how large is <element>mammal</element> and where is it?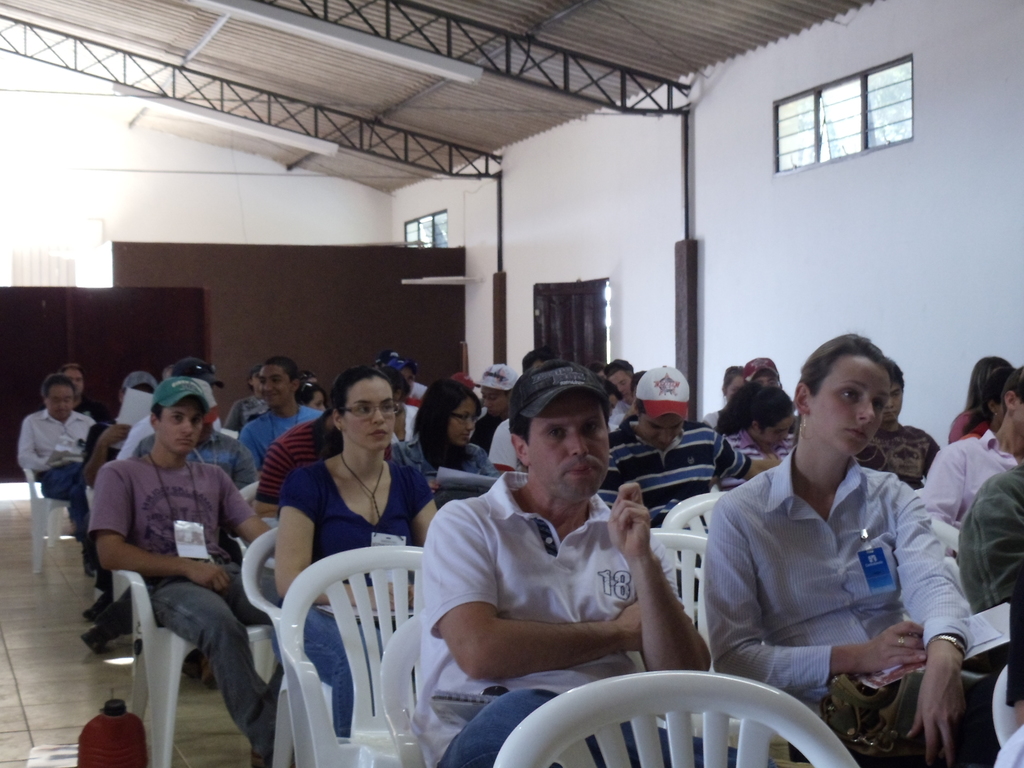
Bounding box: bbox=[414, 356, 718, 767].
